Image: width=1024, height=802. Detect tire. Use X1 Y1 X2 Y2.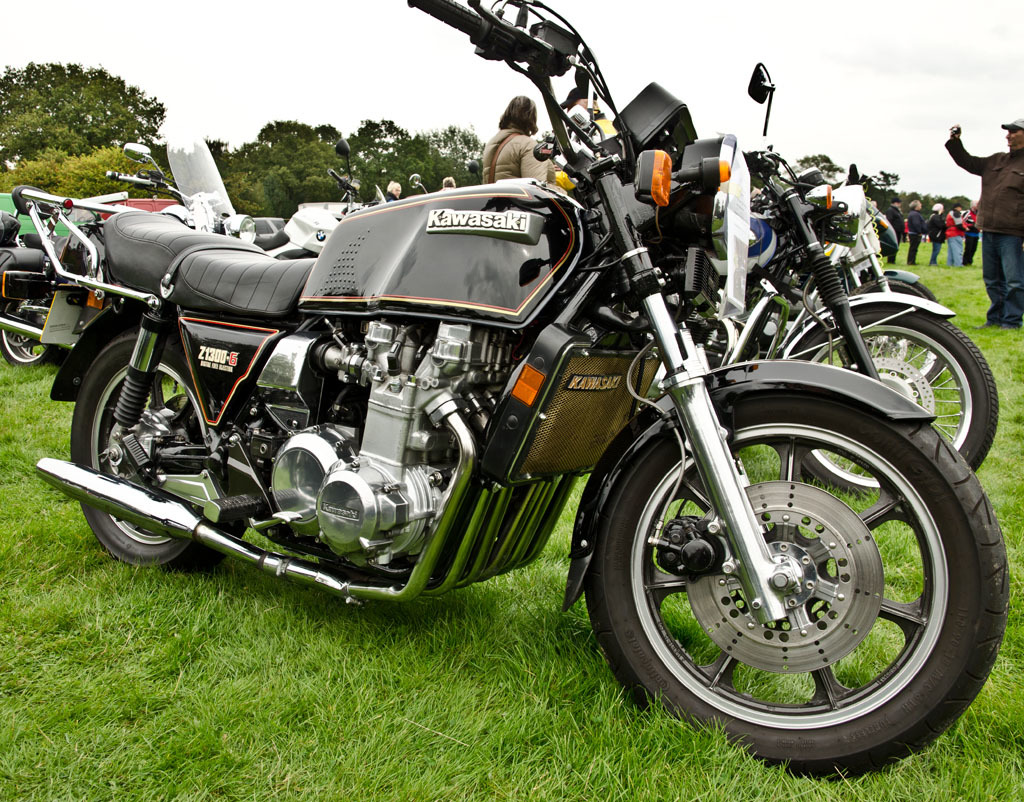
69 334 231 559.
